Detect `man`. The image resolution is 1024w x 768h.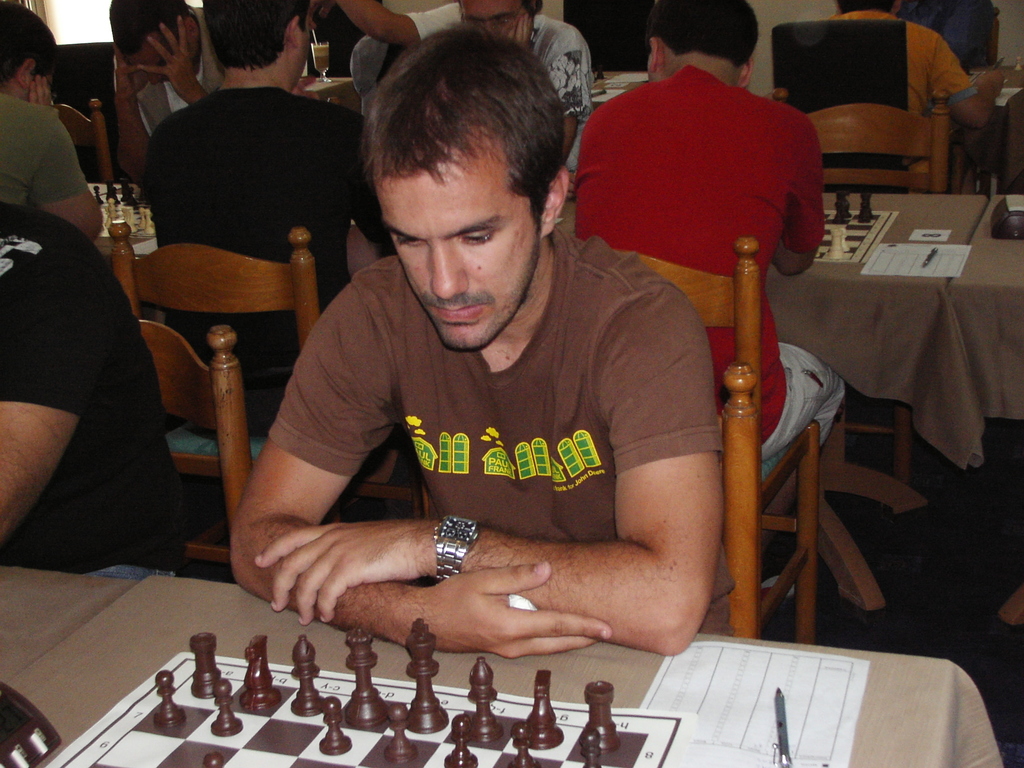
box=[108, 0, 226, 204].
